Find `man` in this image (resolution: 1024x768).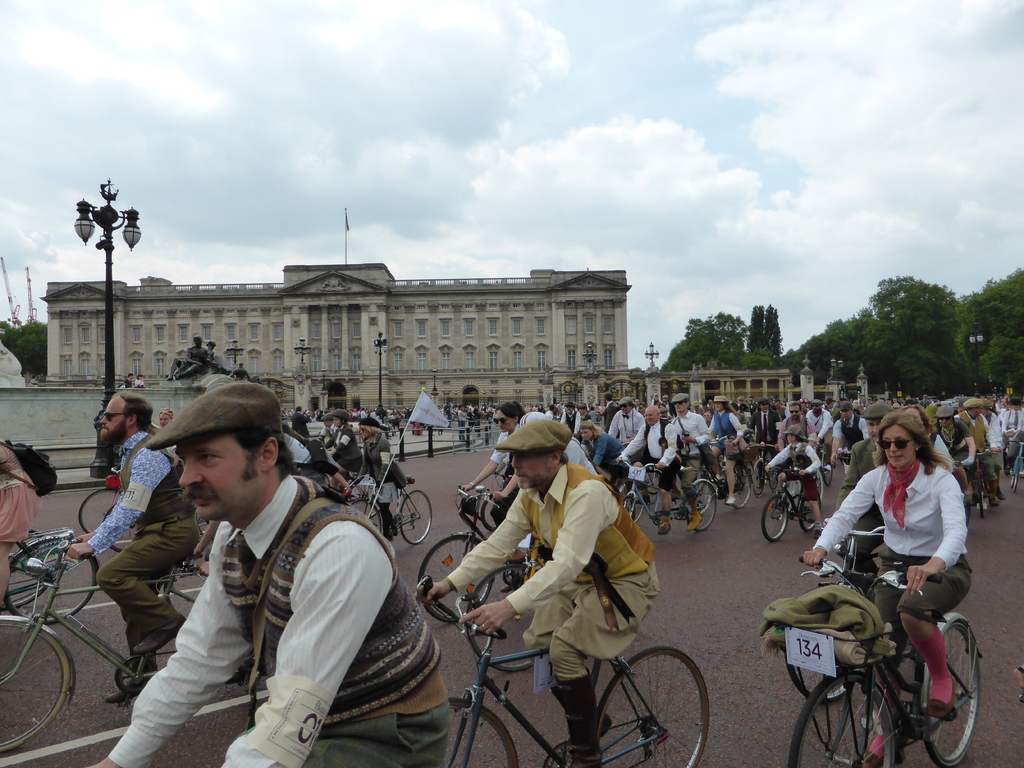
{"left": 742, "top": 396, "right": 785, "bottom": 461}.
